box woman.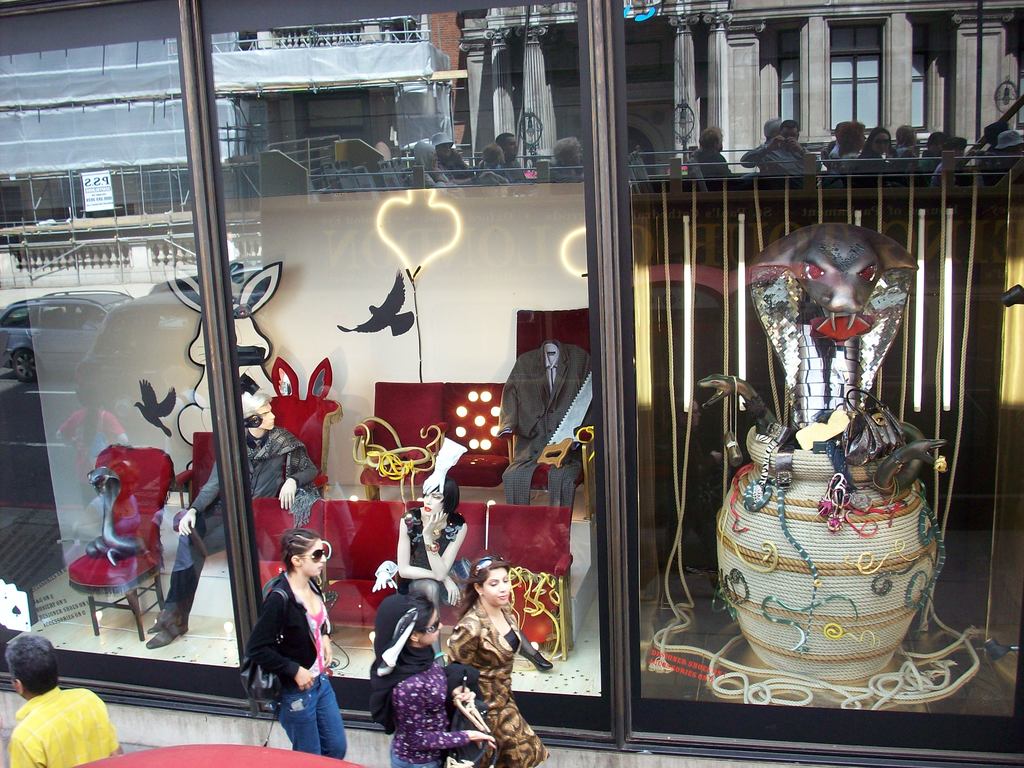
box(445, 554, 555, 767).
